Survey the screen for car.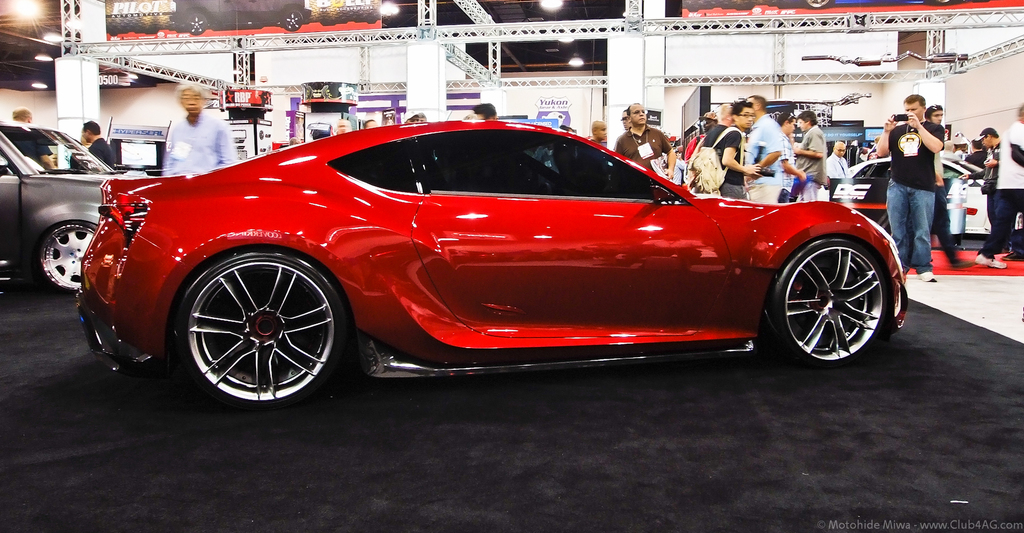
Survey found: {"x1": 0, "y1": 124, "x2": 225, "y2": 284}.
